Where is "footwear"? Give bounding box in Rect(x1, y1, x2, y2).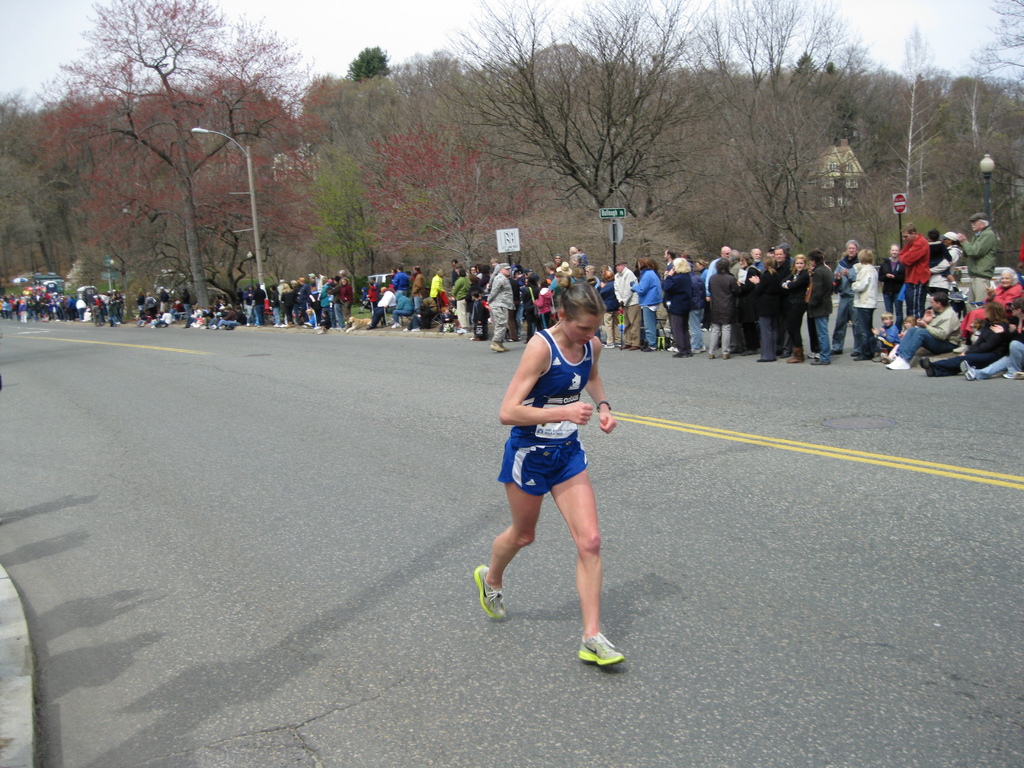
Rect(581, 638, 626, 664).
